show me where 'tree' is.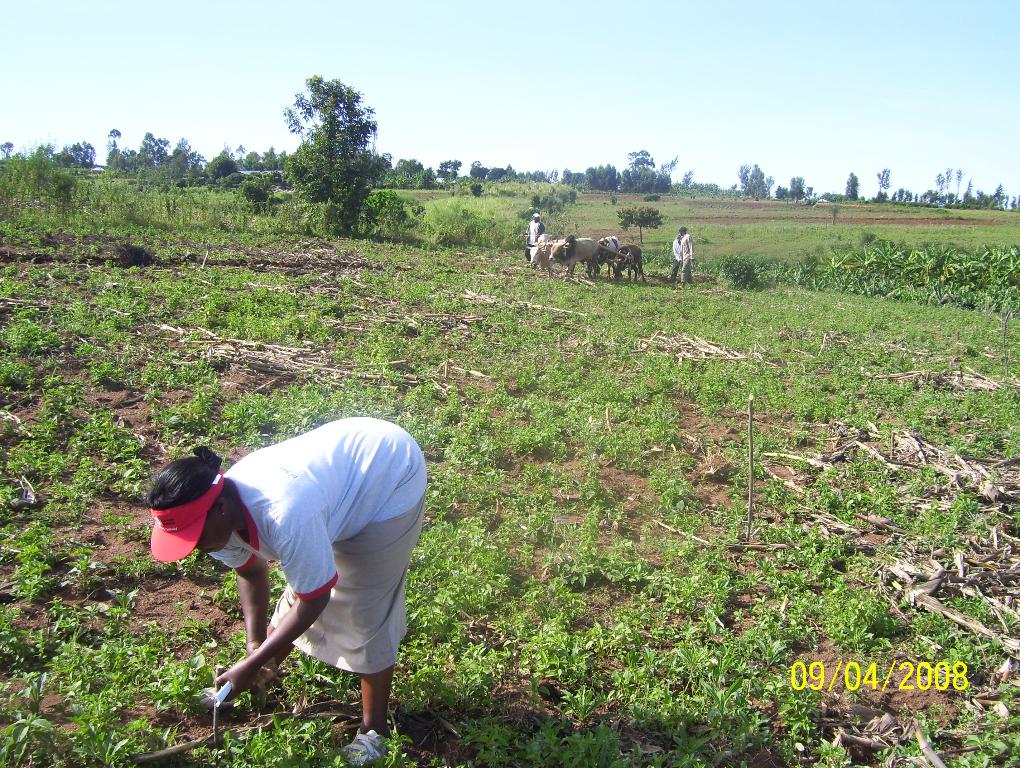
'tree' is at bbox=[674, 168, 741, 202].
